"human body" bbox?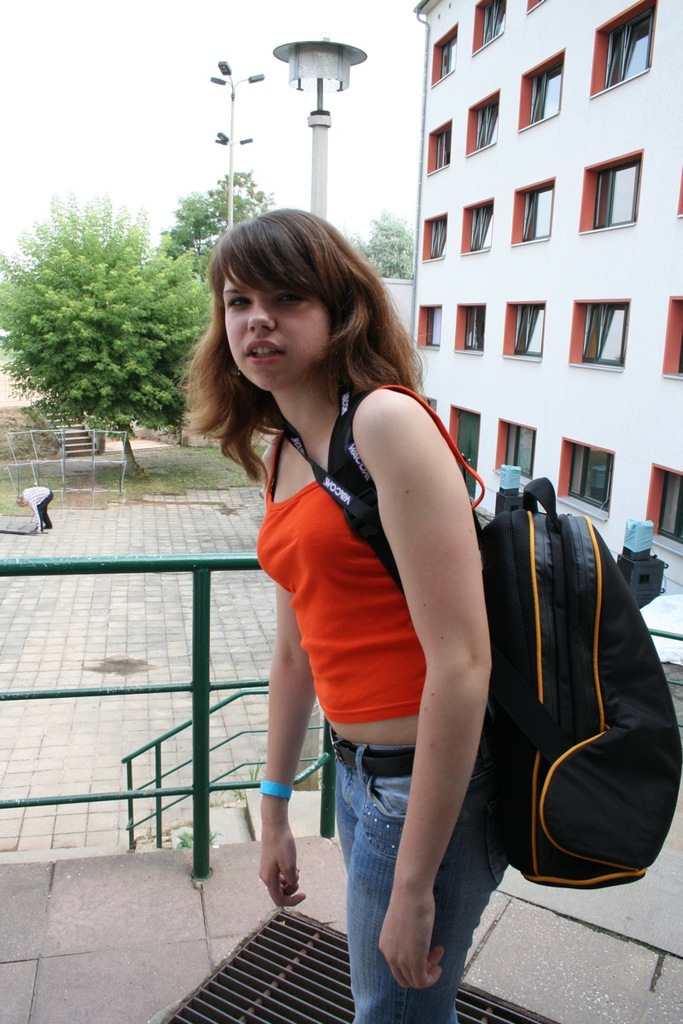
BBox(14, 489, 49, 527)
